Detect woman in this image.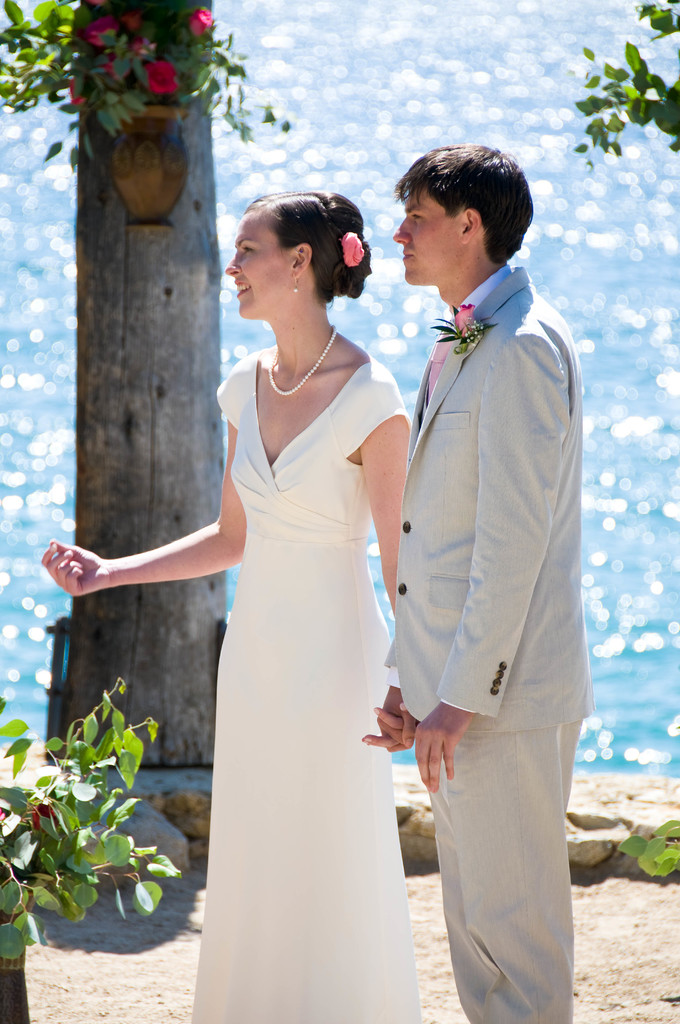
Detection: Rect(45, 180, 417, 1020).
